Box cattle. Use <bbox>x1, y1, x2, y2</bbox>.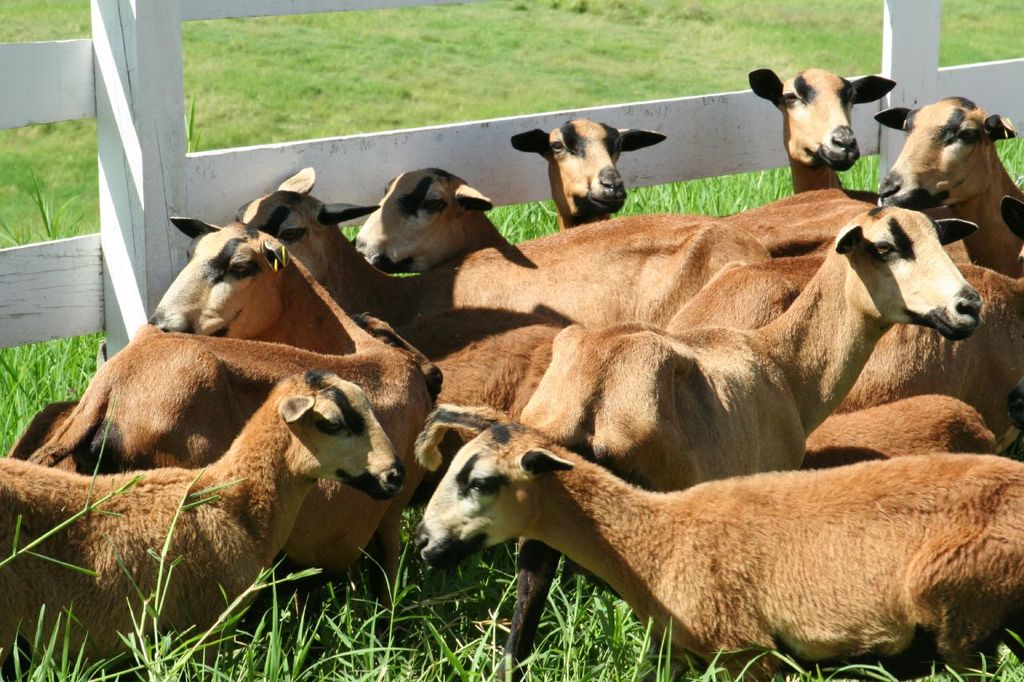
<bbox>490, 205, 986, 681</bbox>.
